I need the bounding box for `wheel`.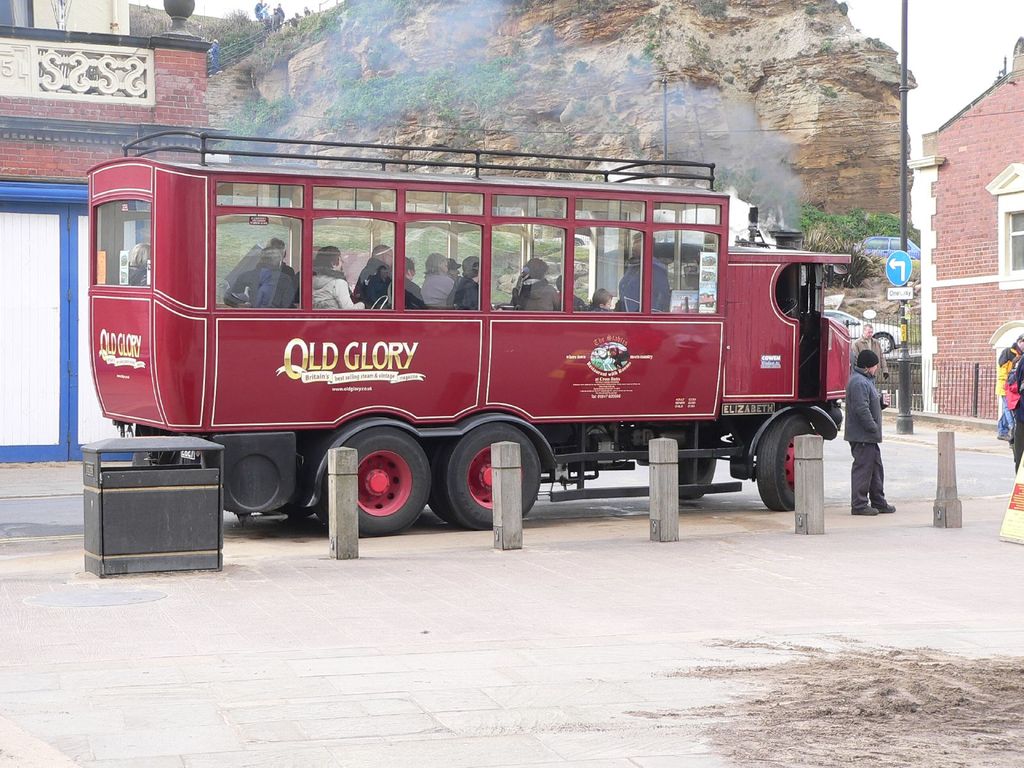
Here it is: left=677, top=431, right=717, bottom=500.
